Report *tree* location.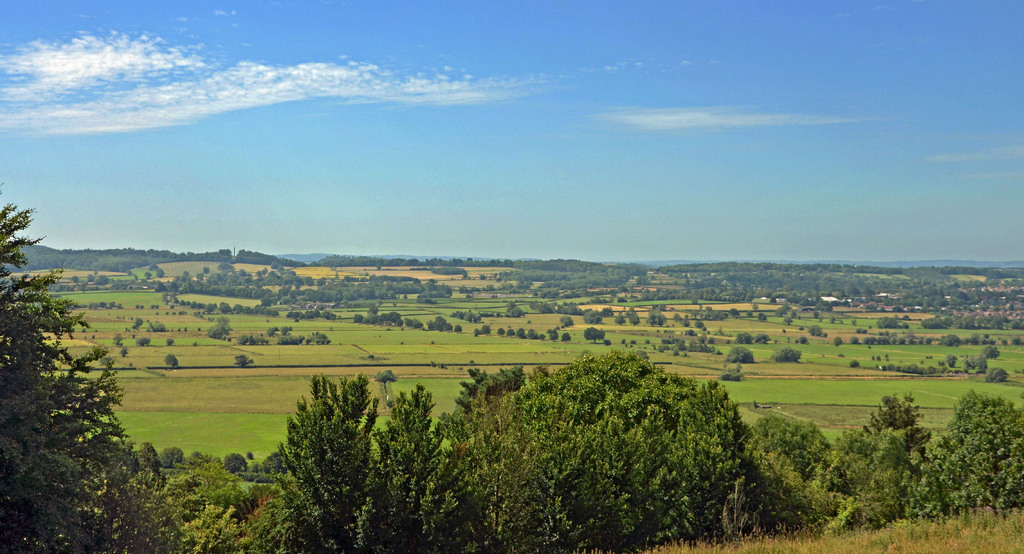
Report: (x1=235, y1=355, x2=256, y2=368).
